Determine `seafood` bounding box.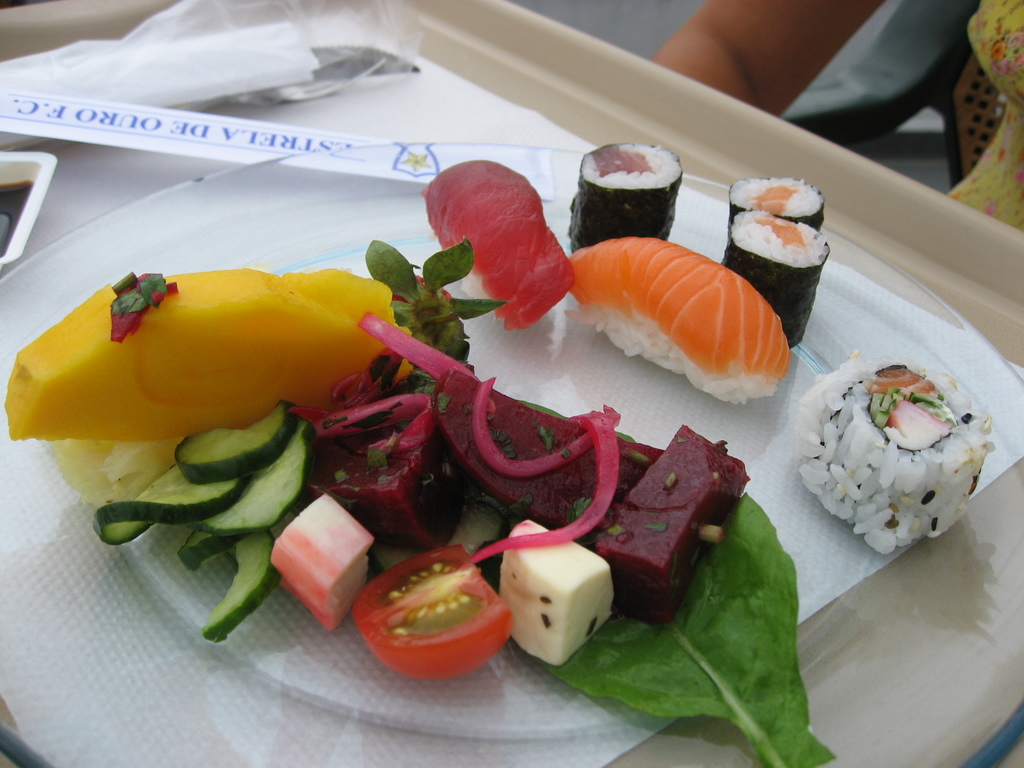
Determined: <box>791,352,996,555</box>.
